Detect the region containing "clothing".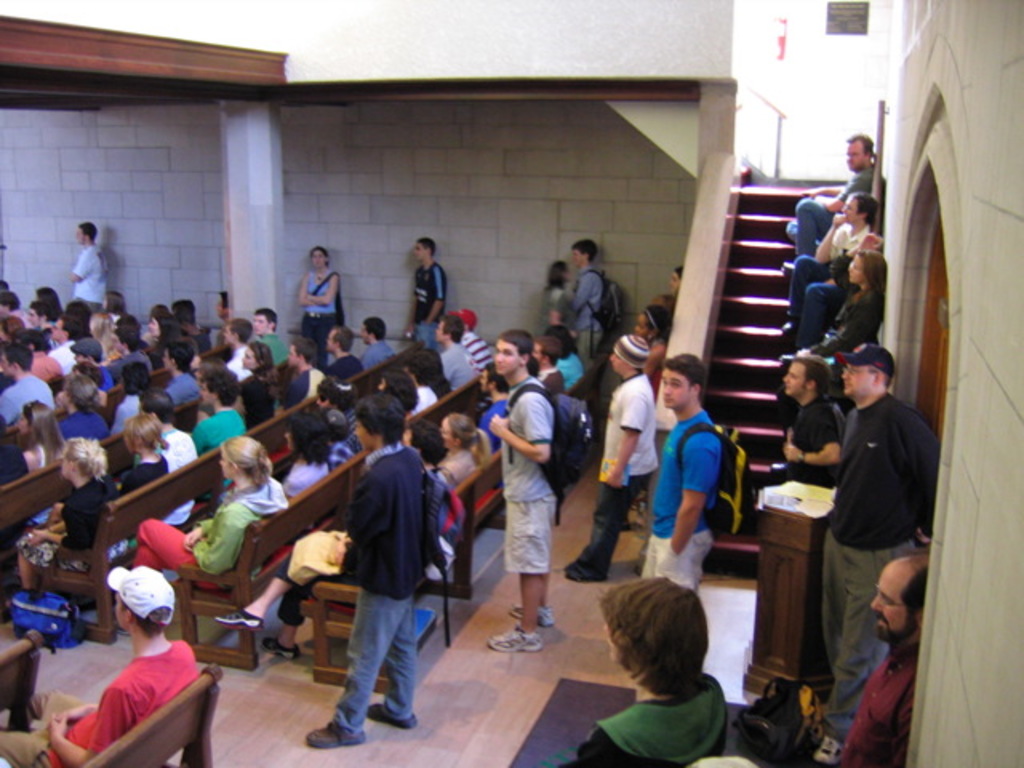
226:339:259:384.
